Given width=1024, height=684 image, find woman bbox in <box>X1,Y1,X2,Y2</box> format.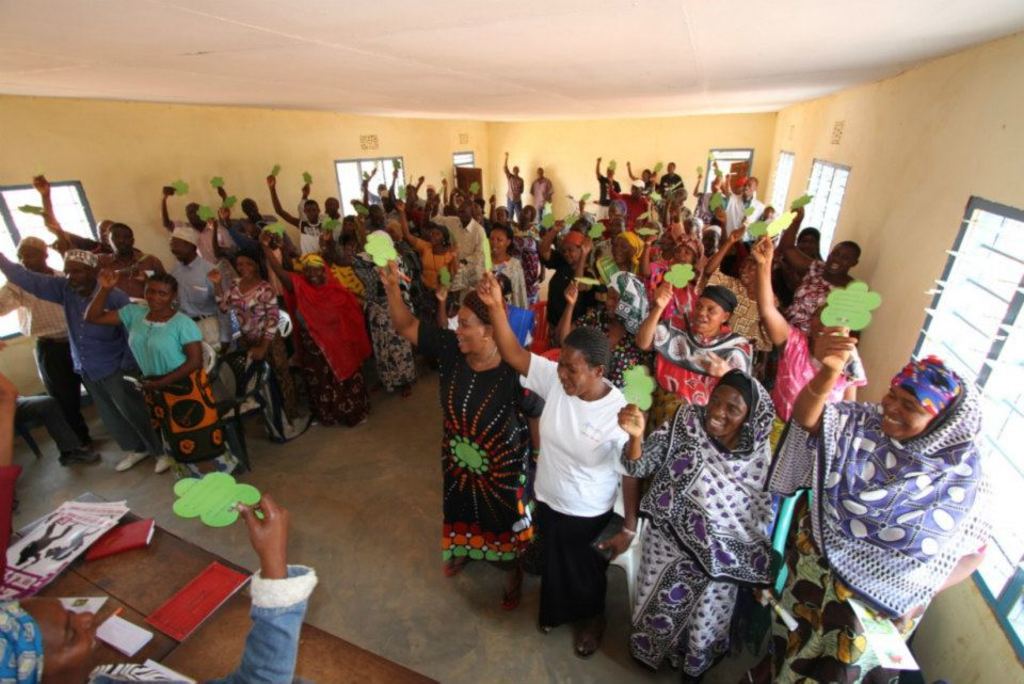
<box>206,250,282,433</box>.
